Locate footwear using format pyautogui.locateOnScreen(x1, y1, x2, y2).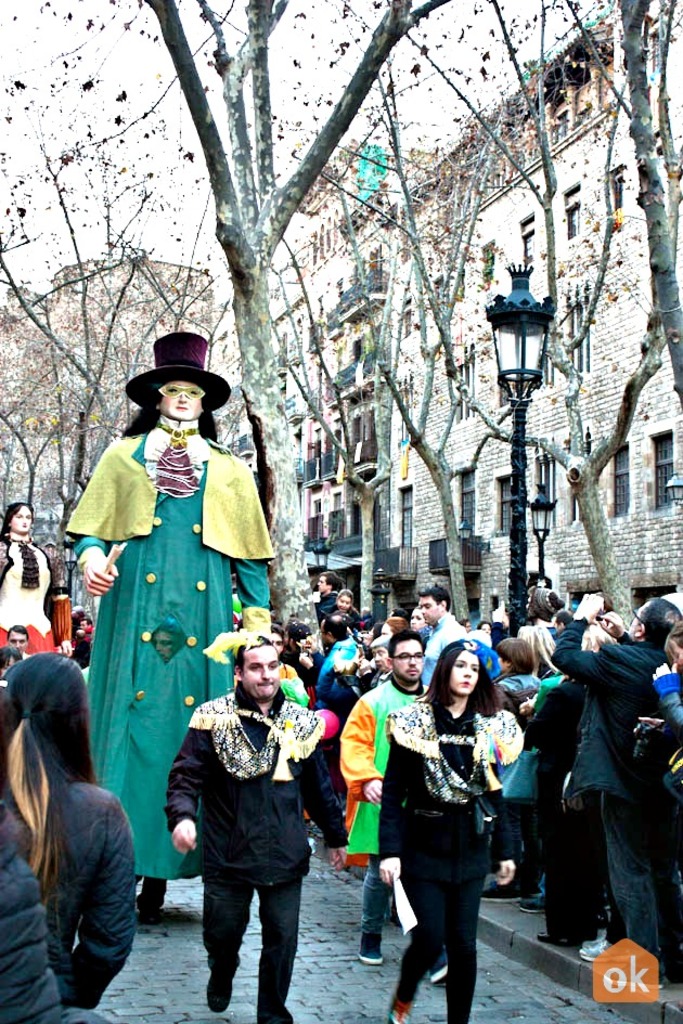
pyautogui.locateOnScreen(480, 882, 519, 904).
